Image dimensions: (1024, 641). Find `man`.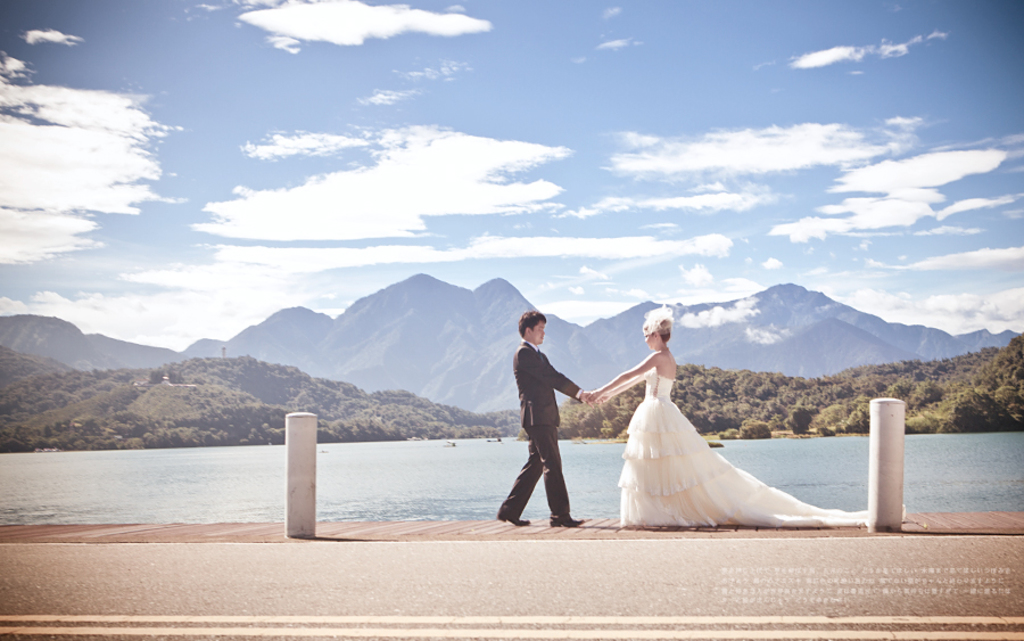
rect(503, 317, 586, 534).
